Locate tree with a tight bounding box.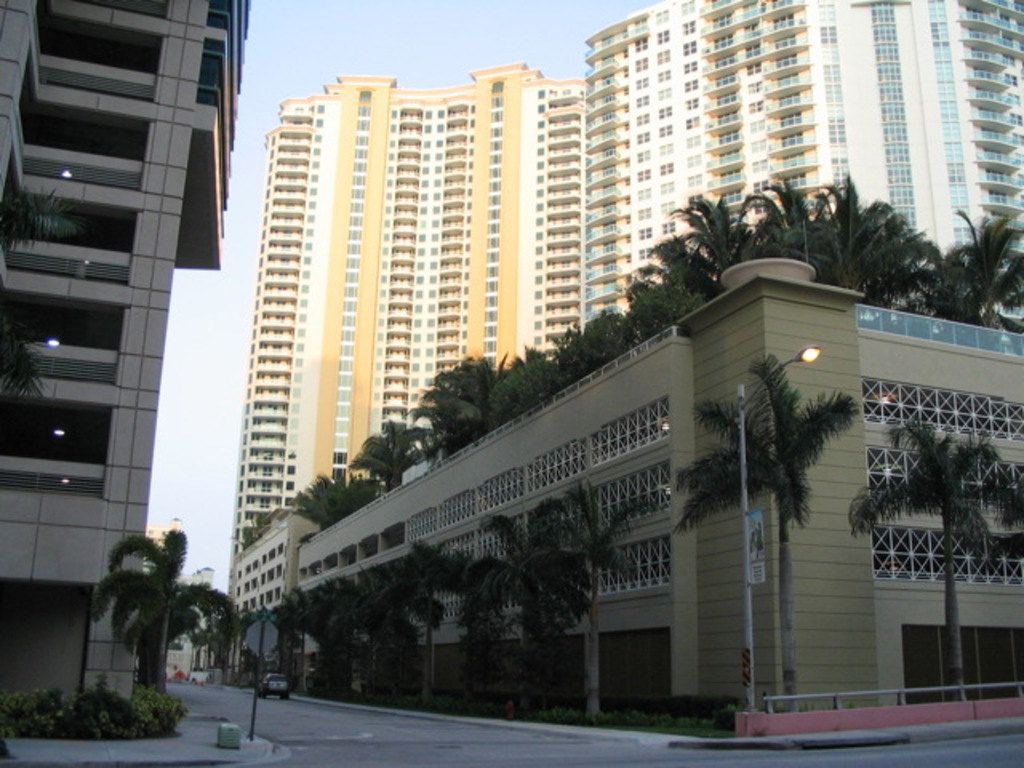
(846, 418, 1022, 706).
